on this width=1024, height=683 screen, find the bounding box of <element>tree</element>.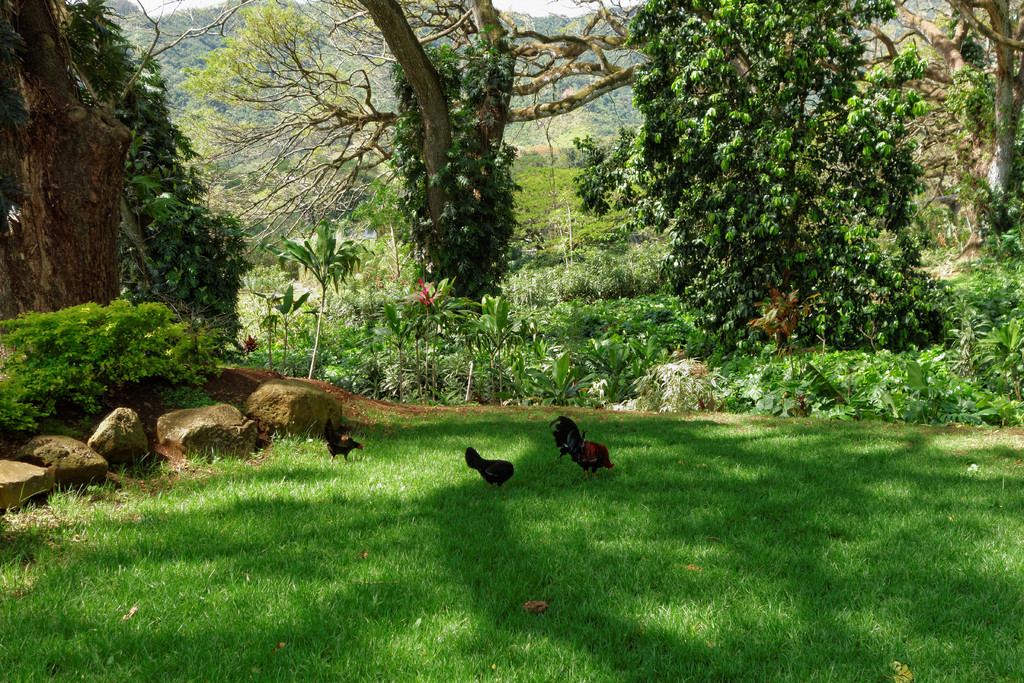
Bounding box: 847 0 1023 249.
